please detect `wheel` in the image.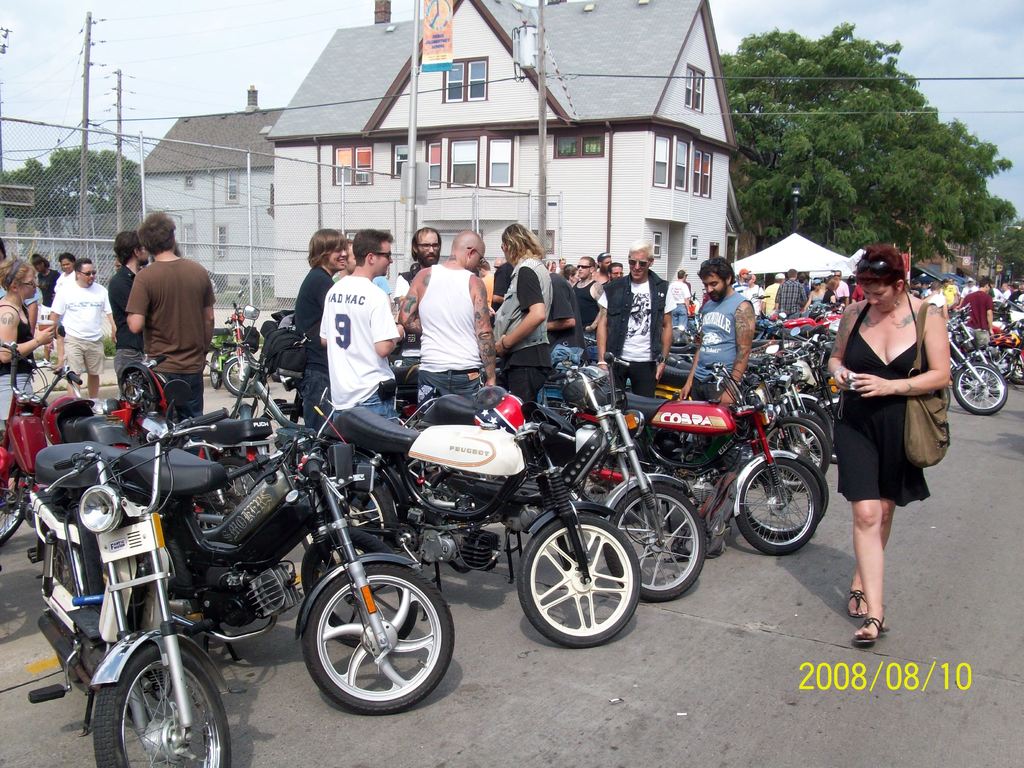
bbox(221, 357, 255, 396).
